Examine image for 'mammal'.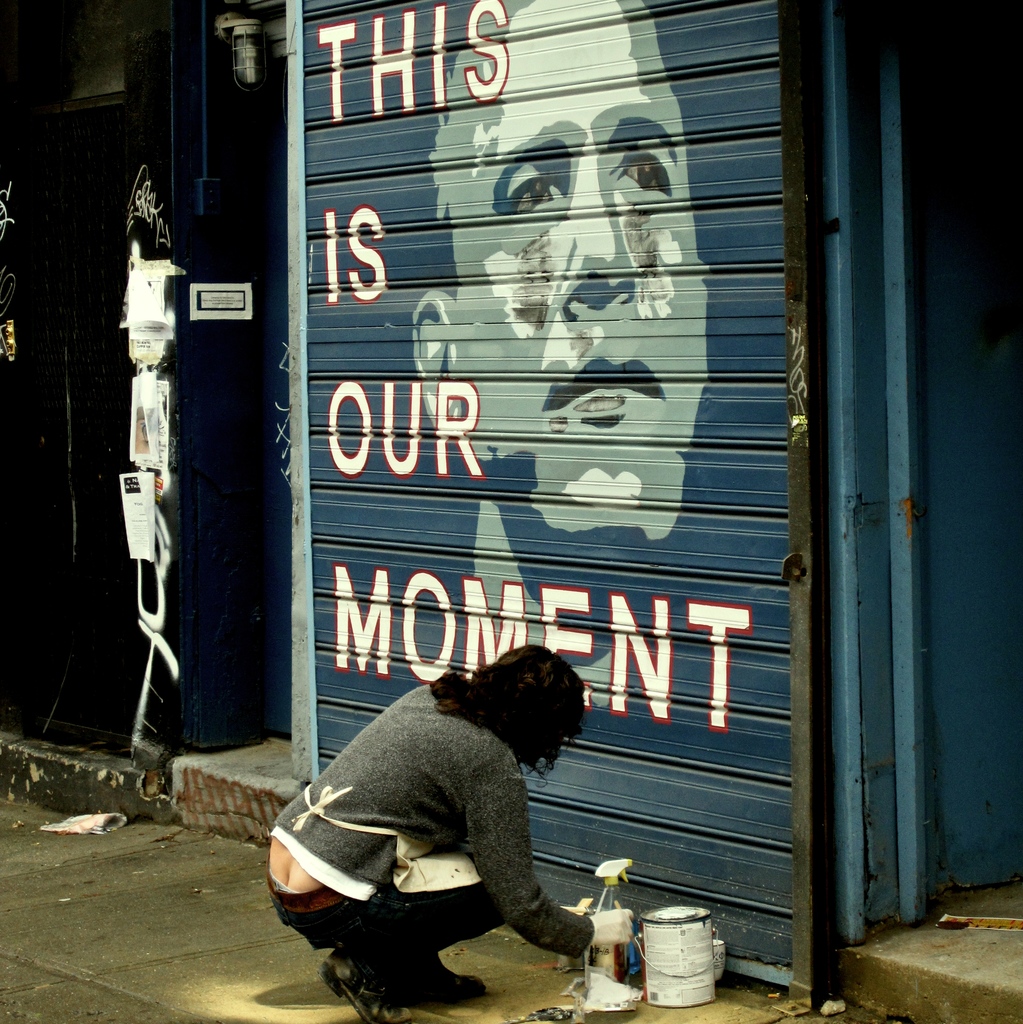
Examination result: locate(414, 0, 716, 705).
